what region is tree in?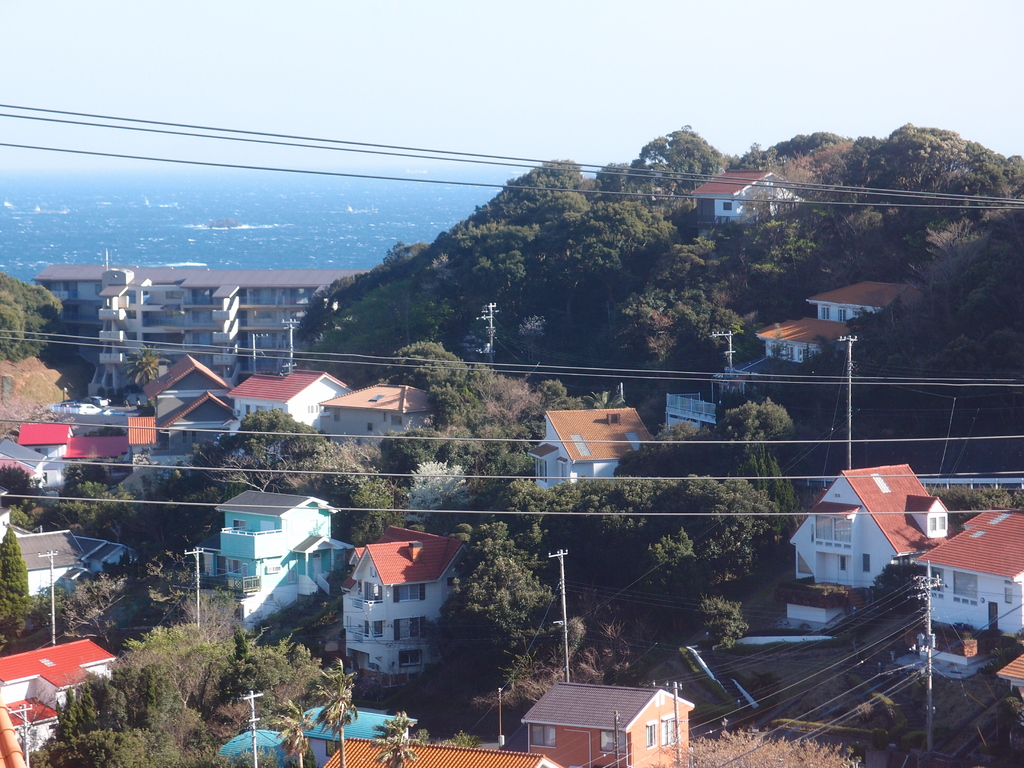
bbox=[712, 403, 796, 451].
